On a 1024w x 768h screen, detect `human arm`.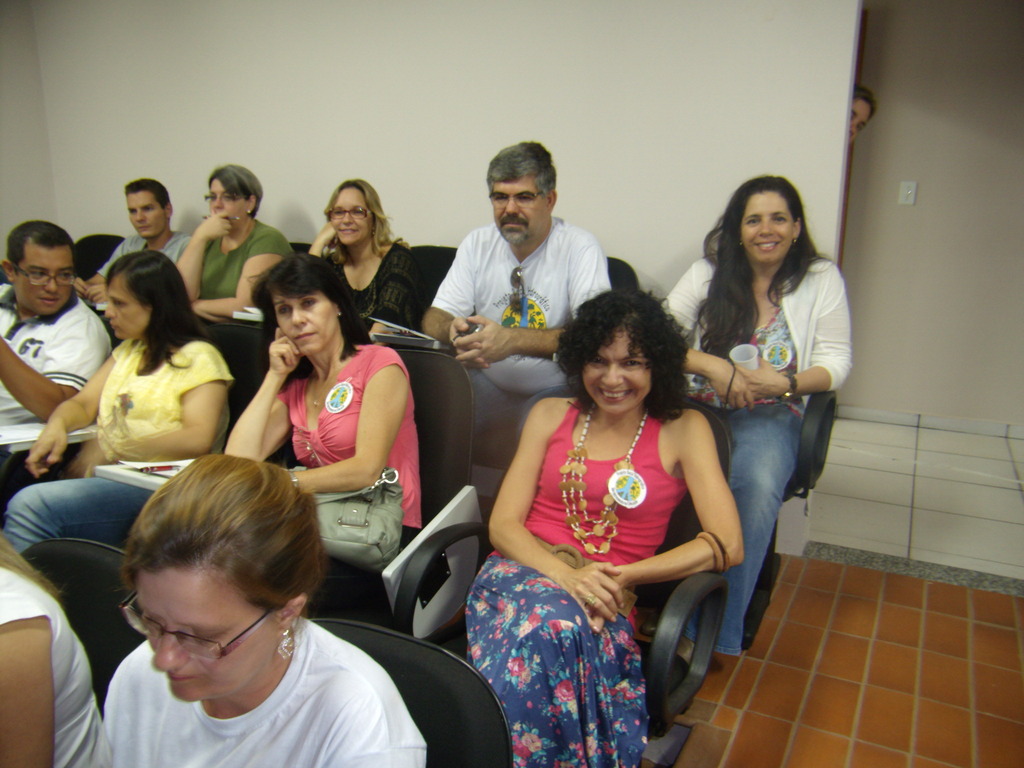
(left=291, top=364, right=408, bottom=499).
